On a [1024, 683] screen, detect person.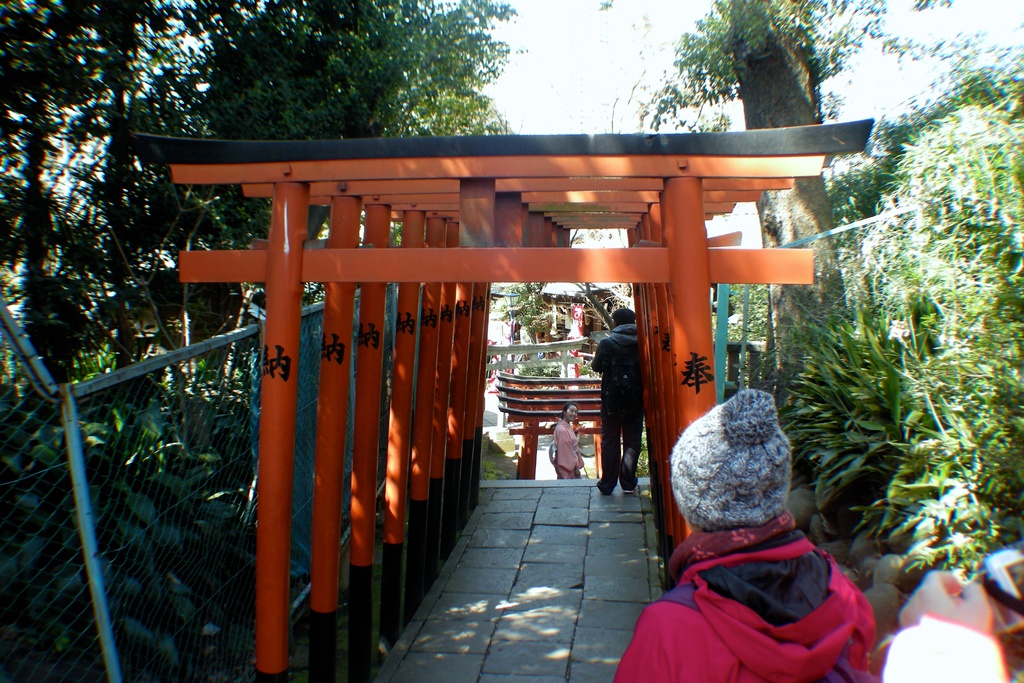
x1=646, y1=252, x2=868, y2=664.
